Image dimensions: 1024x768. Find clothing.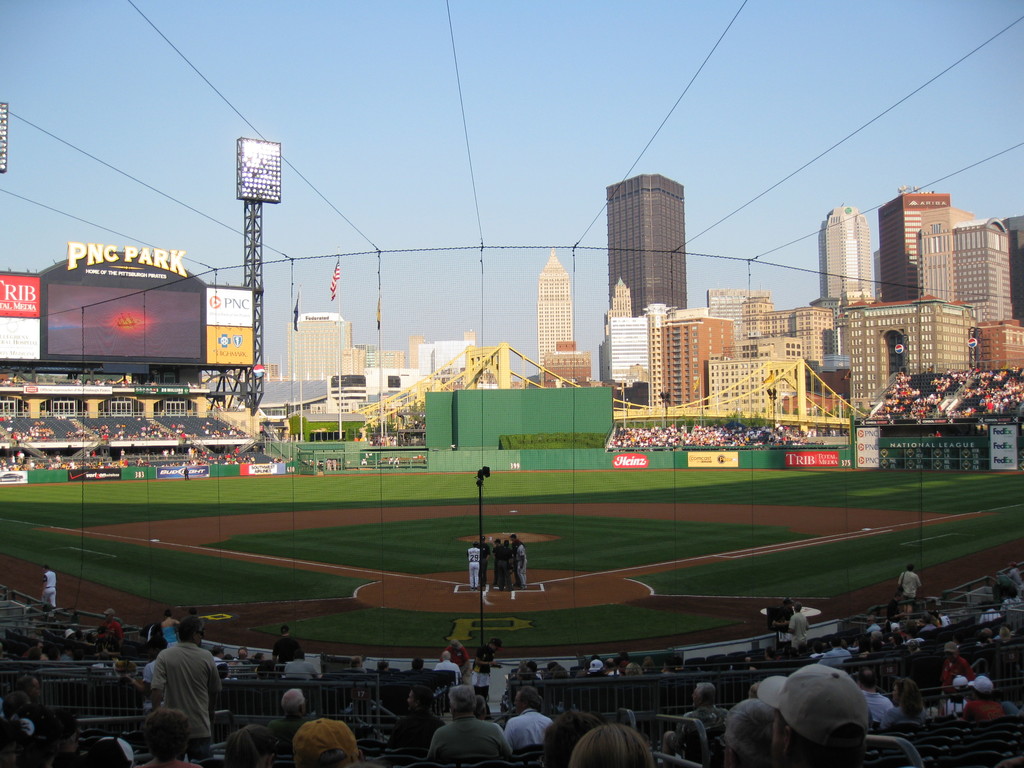
pyautogui.locateOnScreen(859, 689, 892, 723).
